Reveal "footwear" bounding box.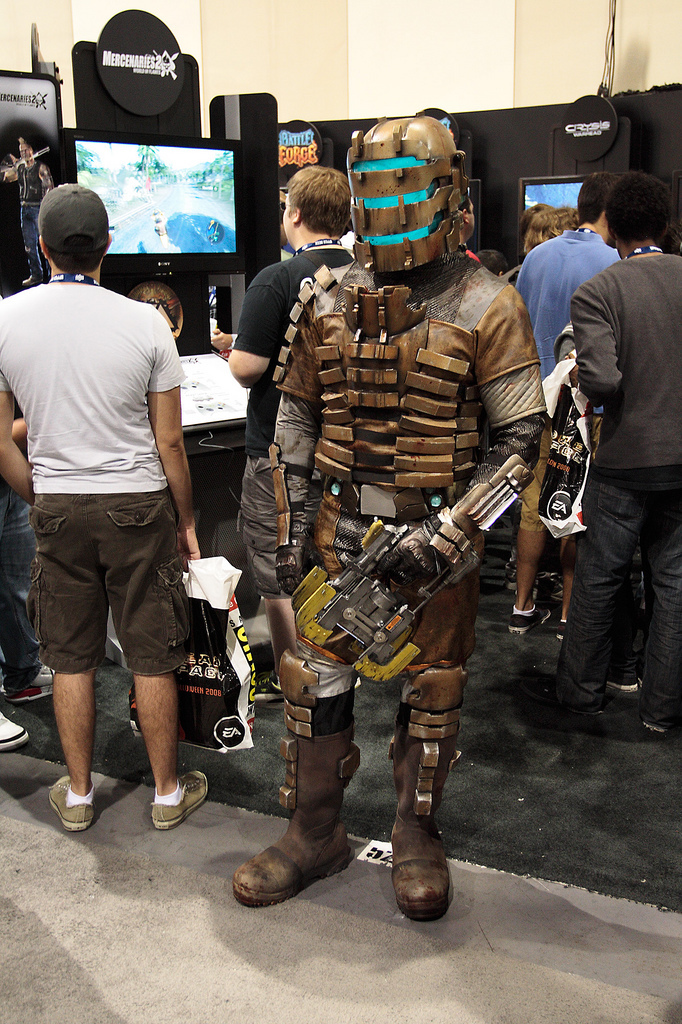
Revealed: x1=513 y1=605 x2=555 y2=639.
